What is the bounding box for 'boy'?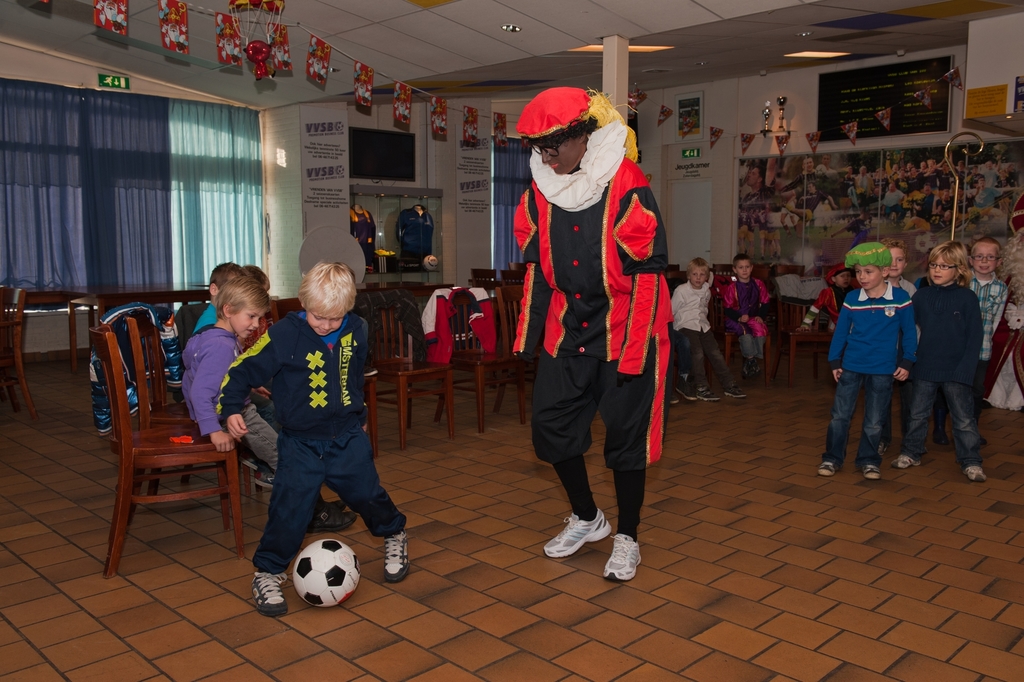
(798,264,856,334).
